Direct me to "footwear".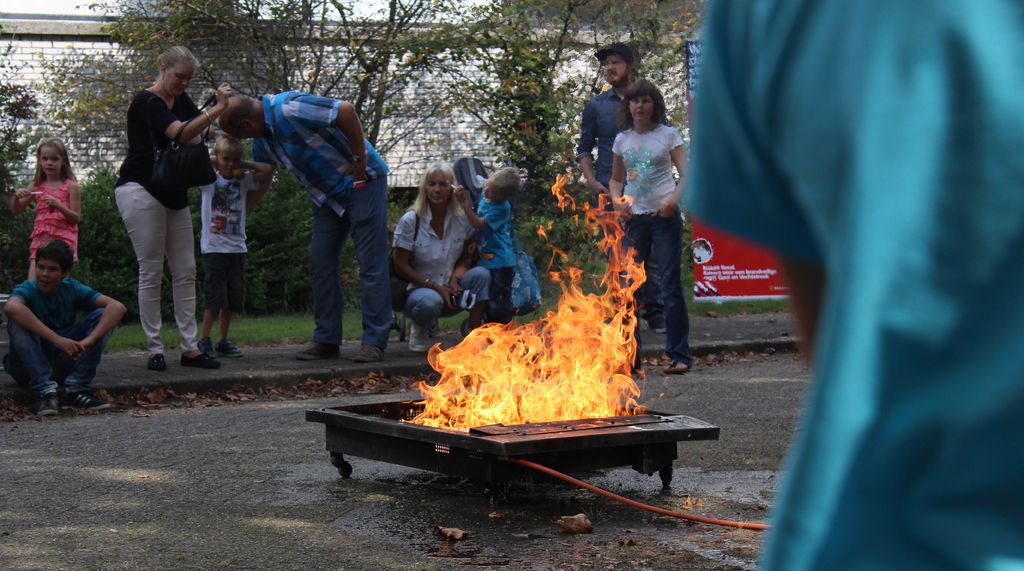
Direction: {"x1": 353, "y1": 340, "x2": 383, "y2": 364}.
